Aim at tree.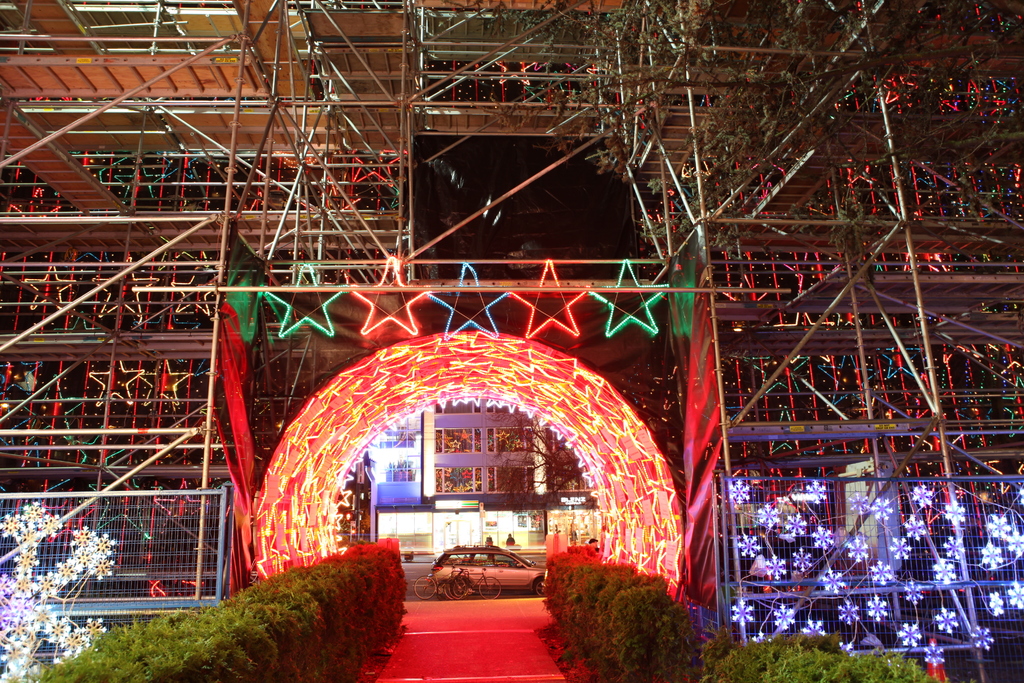
Aimed at [478,406,582,522].
